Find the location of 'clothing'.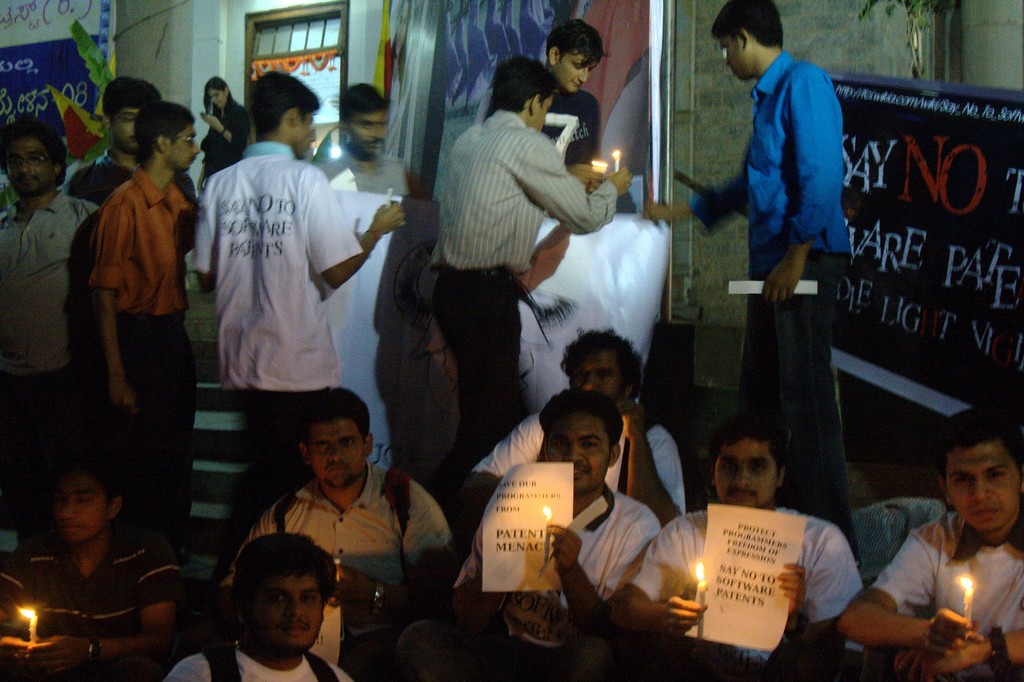
Location: 873:509:1023:681.
